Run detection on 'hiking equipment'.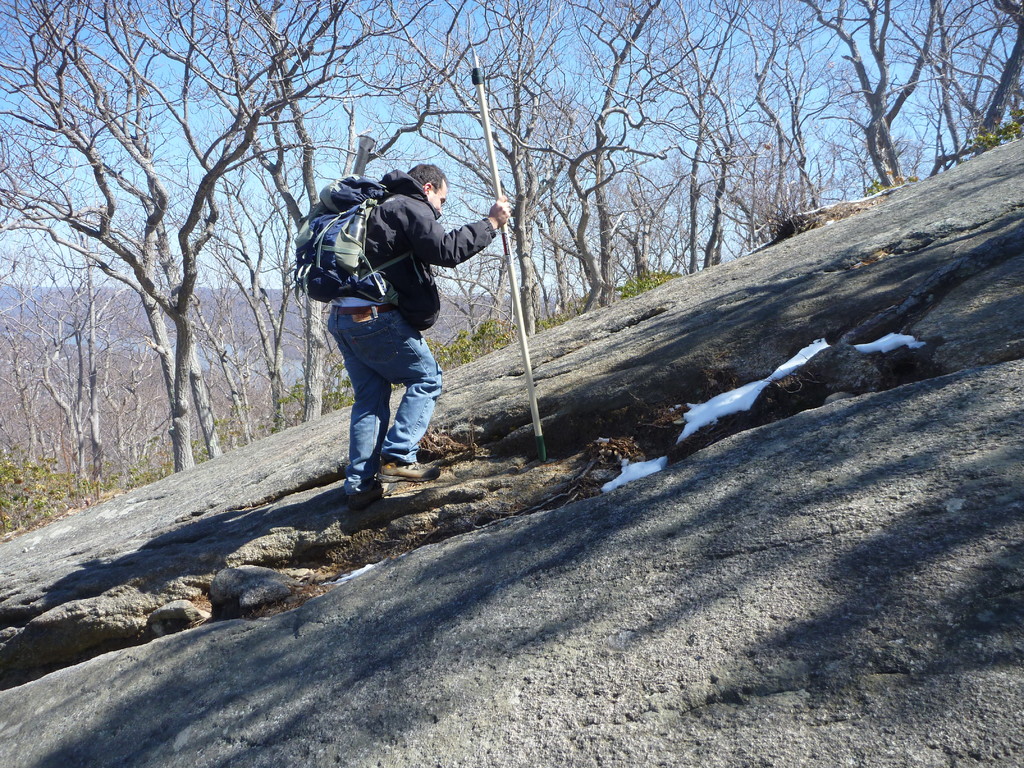
Result: bbox=[372, 455, 442, 485].
